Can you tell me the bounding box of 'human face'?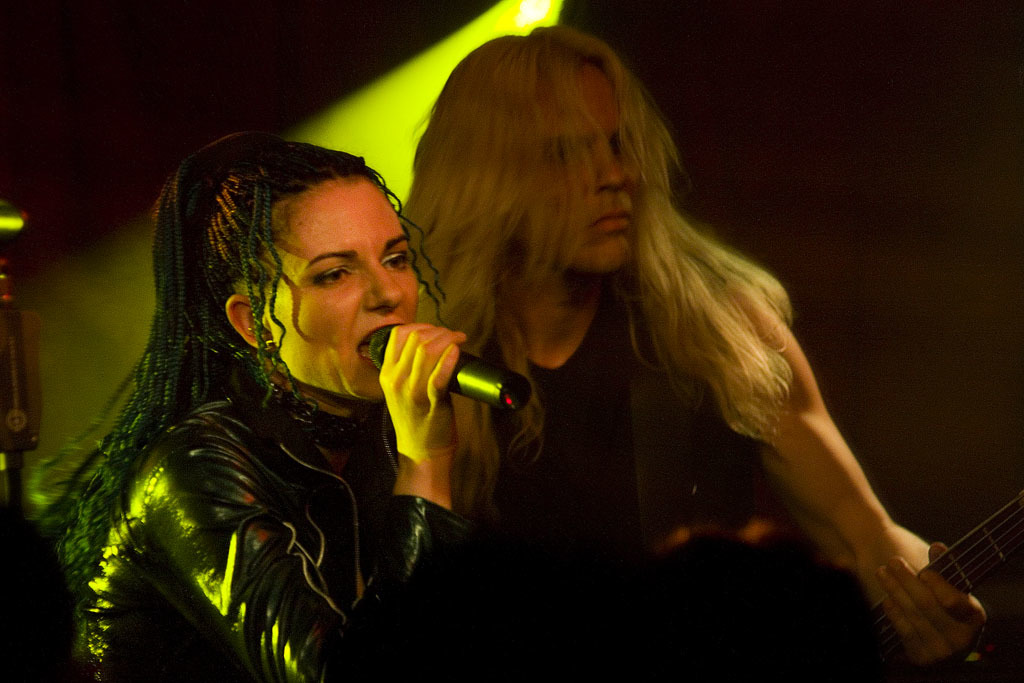
[x1=509, y1=56, x2=634, y2=268].
